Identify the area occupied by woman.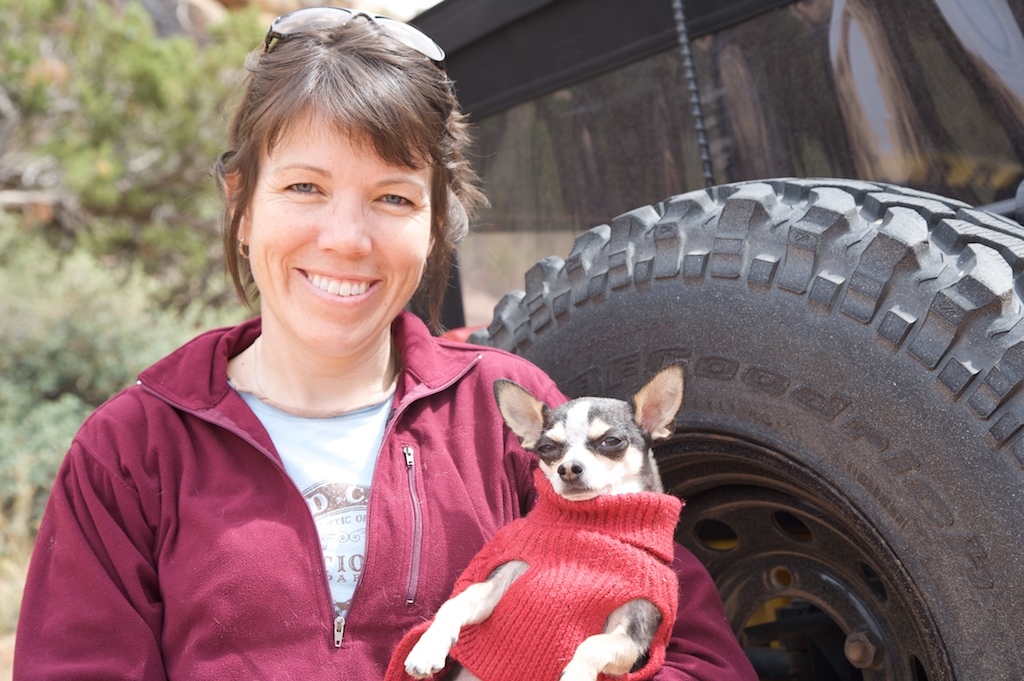
Area: {"x1": 60, "y1": 36, "x2": 618, "y2": 670}.
